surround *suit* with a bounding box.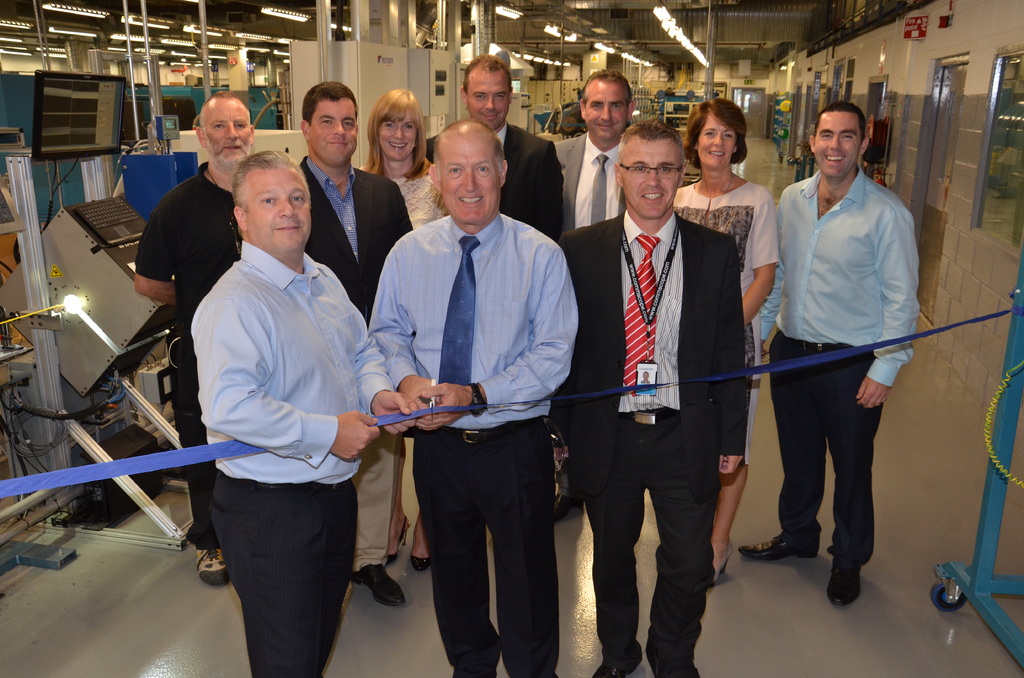
bbox=(562, 206, 749, 674).
